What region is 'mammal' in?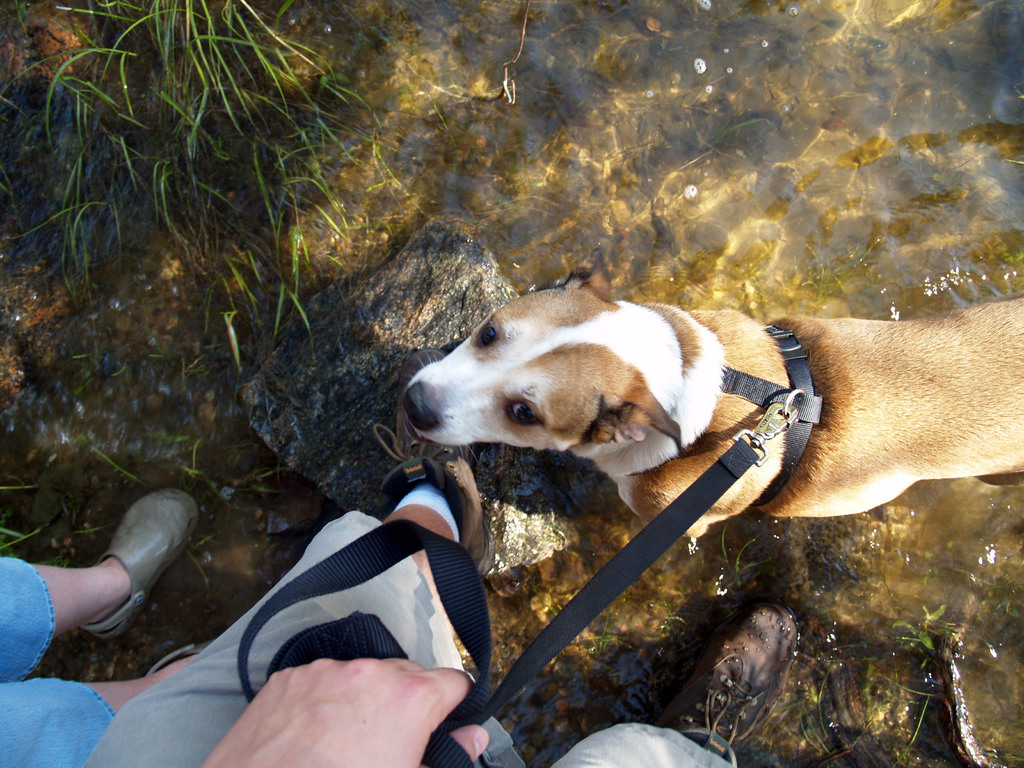
0,488,204,767.
